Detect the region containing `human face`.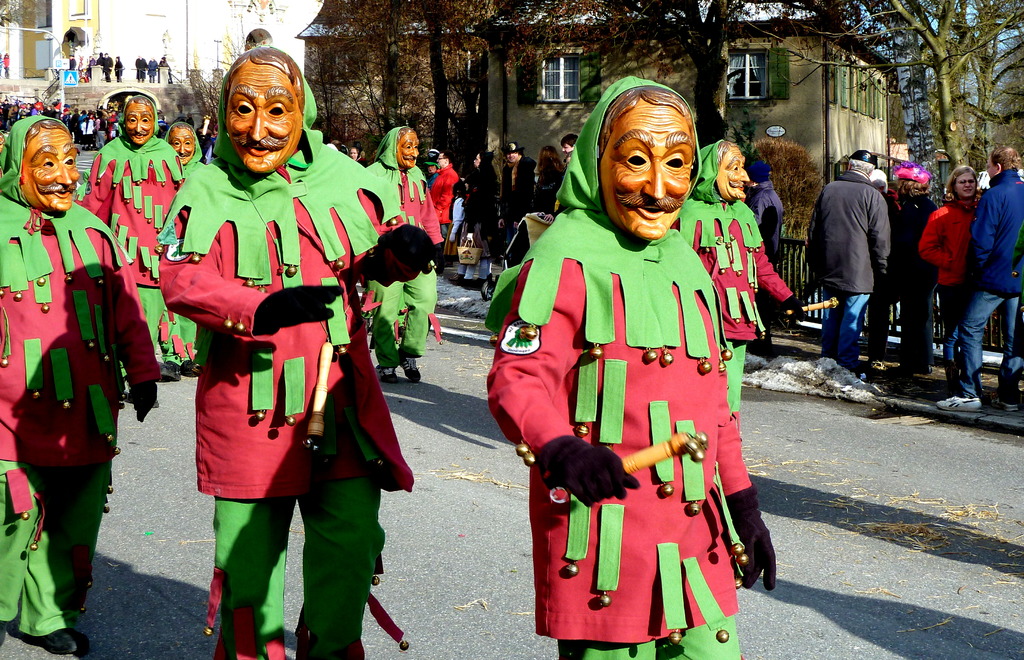
rect(559, 142, 571, 157).
